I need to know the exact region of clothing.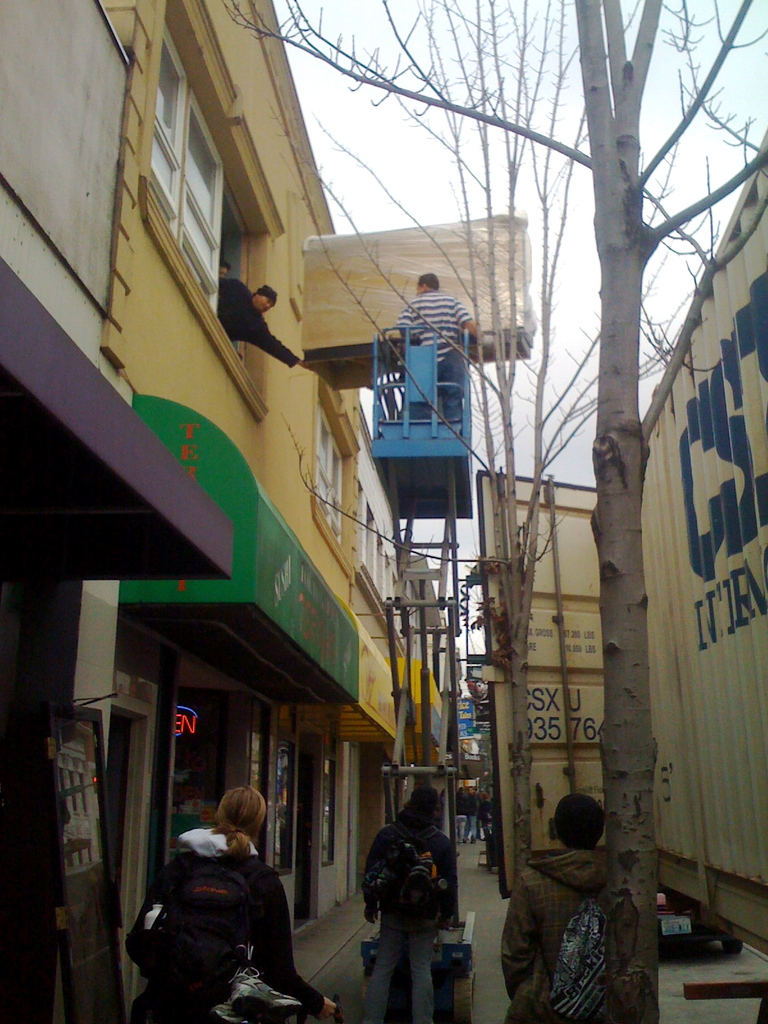
Region: left=500, top=836, right=627, bottom=1023.
